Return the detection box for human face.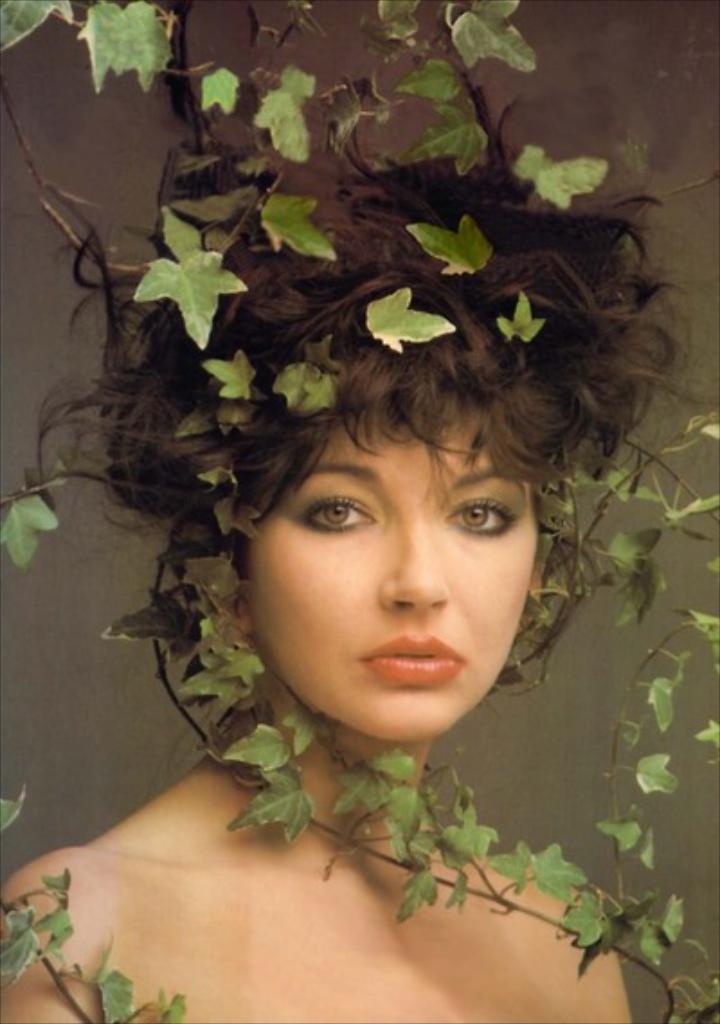
left=245, top=412, right=538, bottom=738.
